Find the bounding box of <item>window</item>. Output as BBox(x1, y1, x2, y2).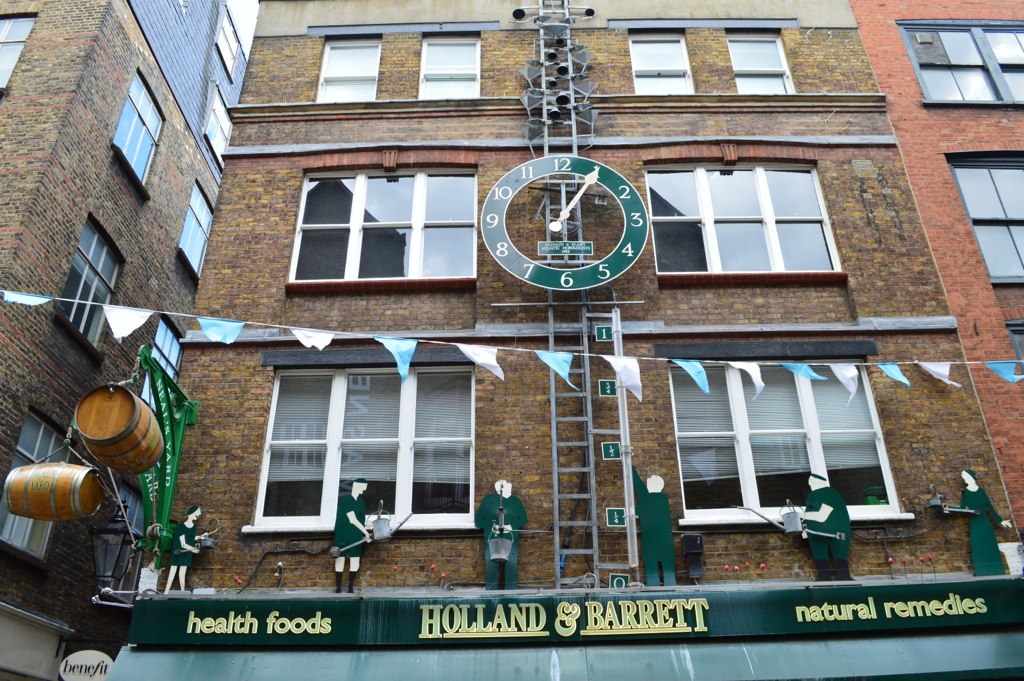
BBox(63, 214, 132, 344).
